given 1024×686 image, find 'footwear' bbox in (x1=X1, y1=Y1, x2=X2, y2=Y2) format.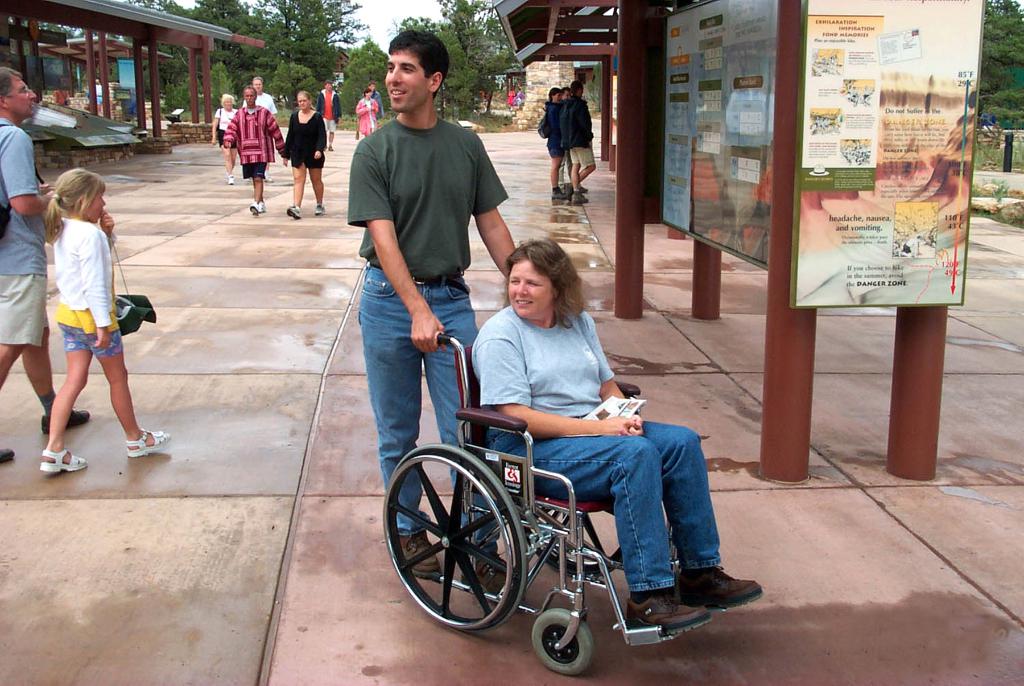
(x1=326, y1=145, x2=334, y2=151).
